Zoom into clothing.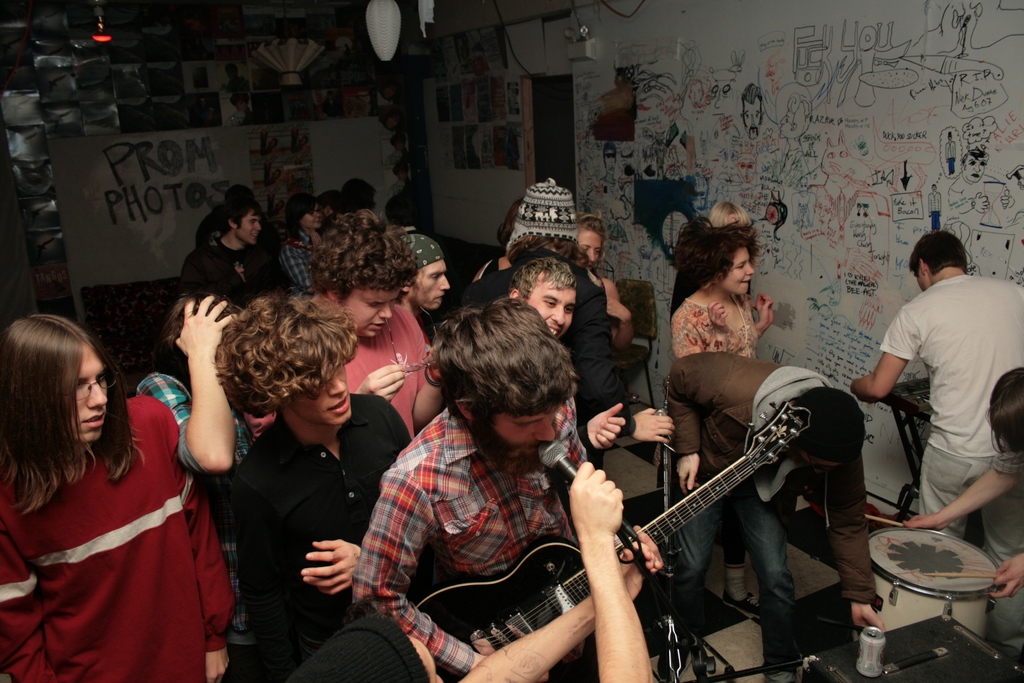
Zoom target: box(203, 242, 273, 299).
